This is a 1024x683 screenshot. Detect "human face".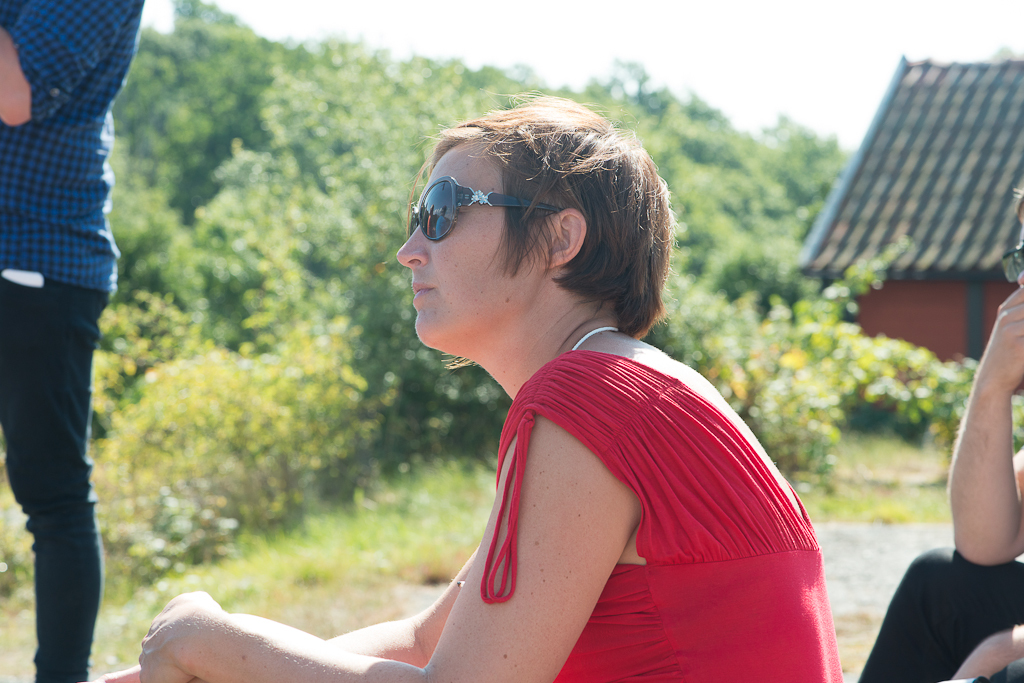
<region>398, 145, 507, 340</region>.
